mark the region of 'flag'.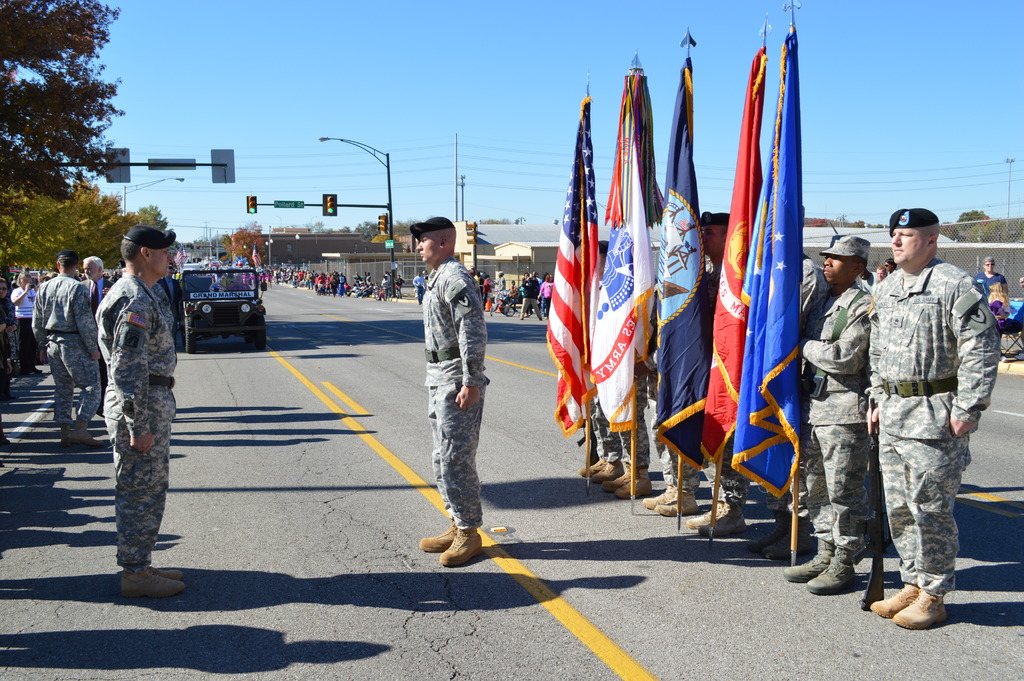
Region: select_region(659, 57, 709, 472).
